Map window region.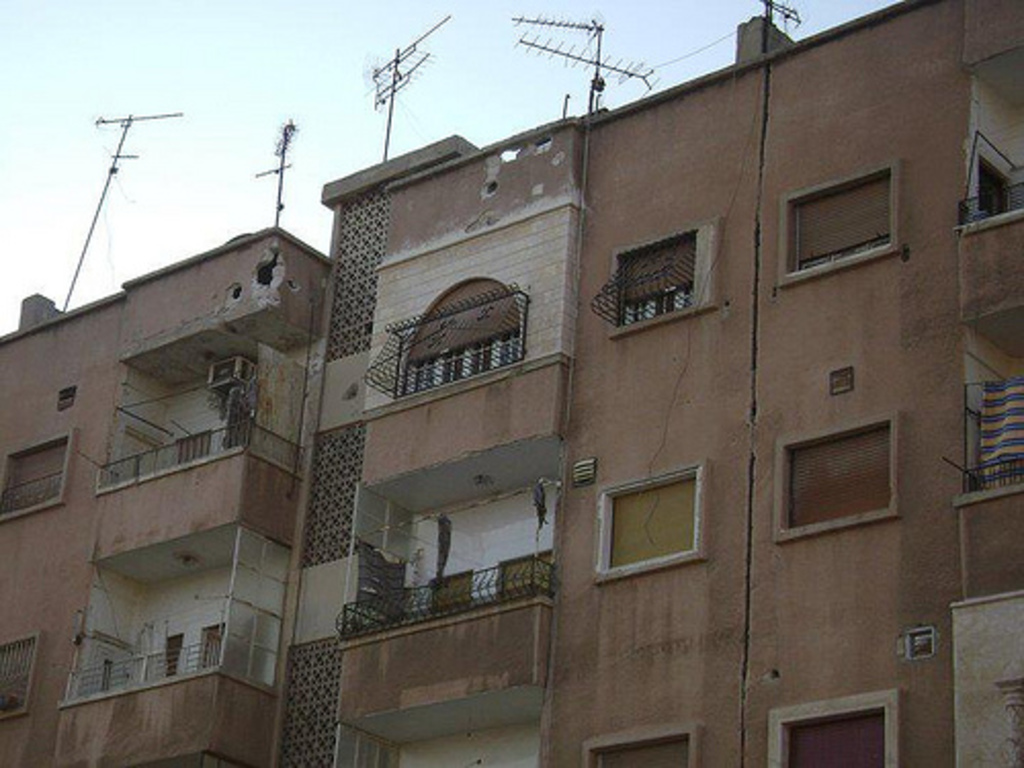
Mapped to rect(606, 225, 694, 328).
